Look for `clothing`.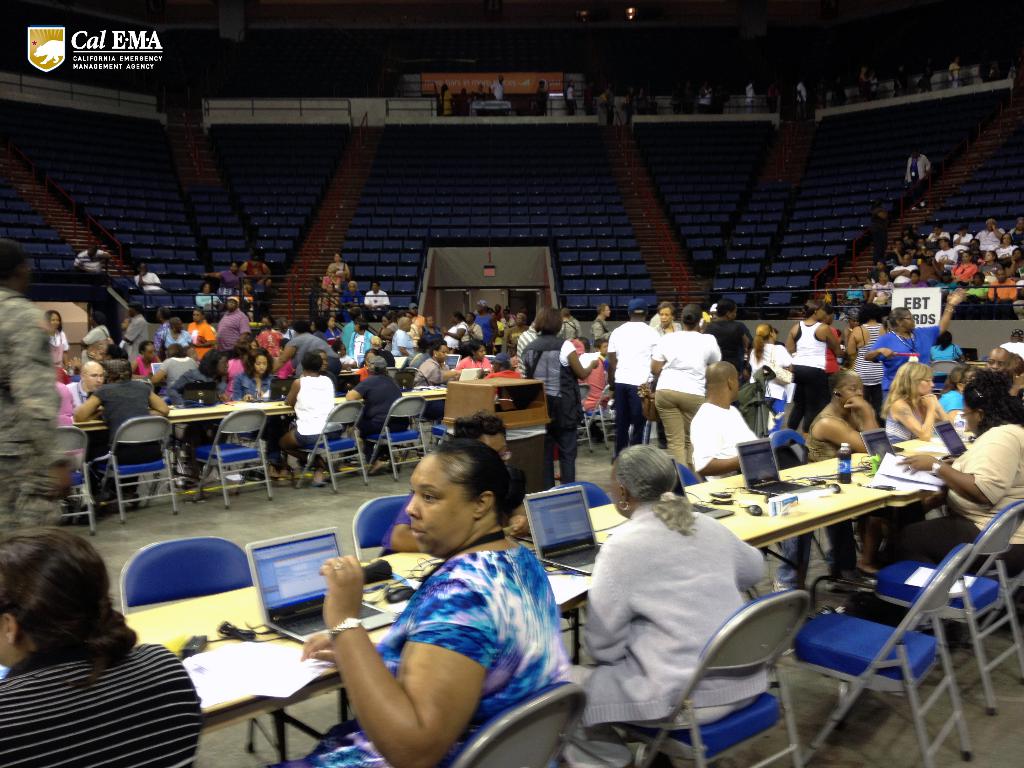
Found: bbox=[161, 352, 198, 394].
